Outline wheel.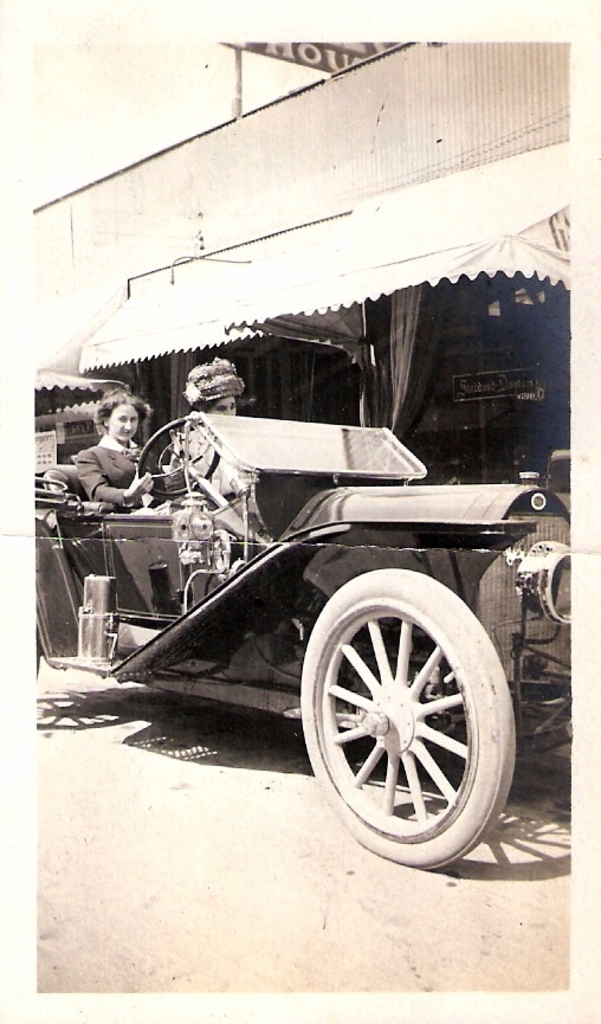
Outline: x1=142 y1=418 x2=224 y2=497.
